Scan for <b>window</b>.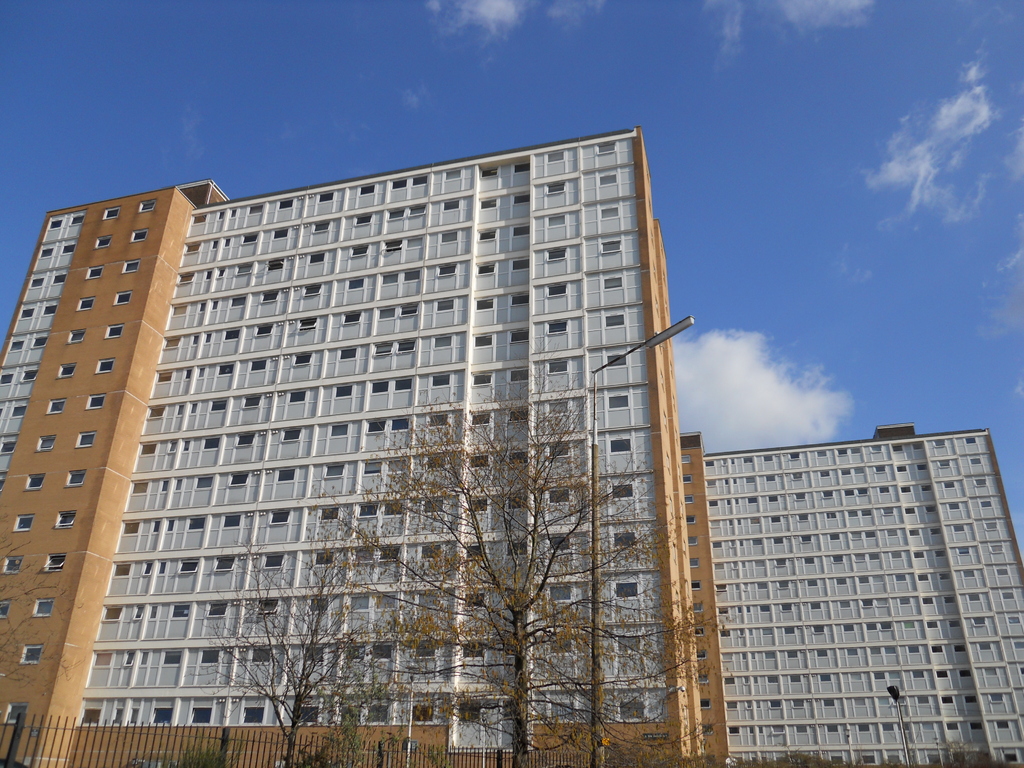
Scan result: left=763, top=627, right=772, bottom=637.
